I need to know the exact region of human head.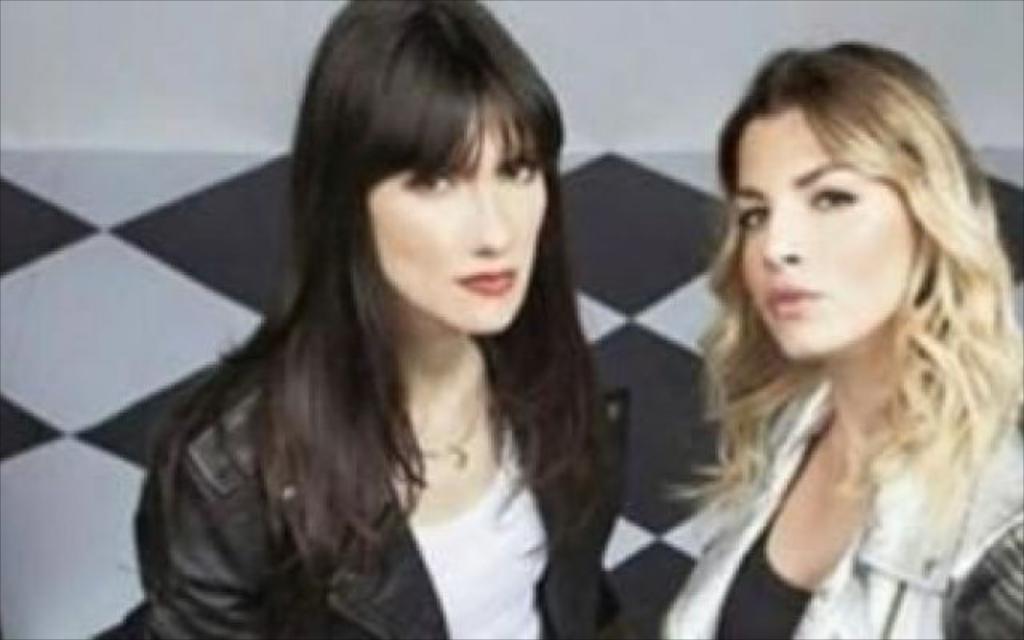
Region: crop(275, 0, 573, 368).
